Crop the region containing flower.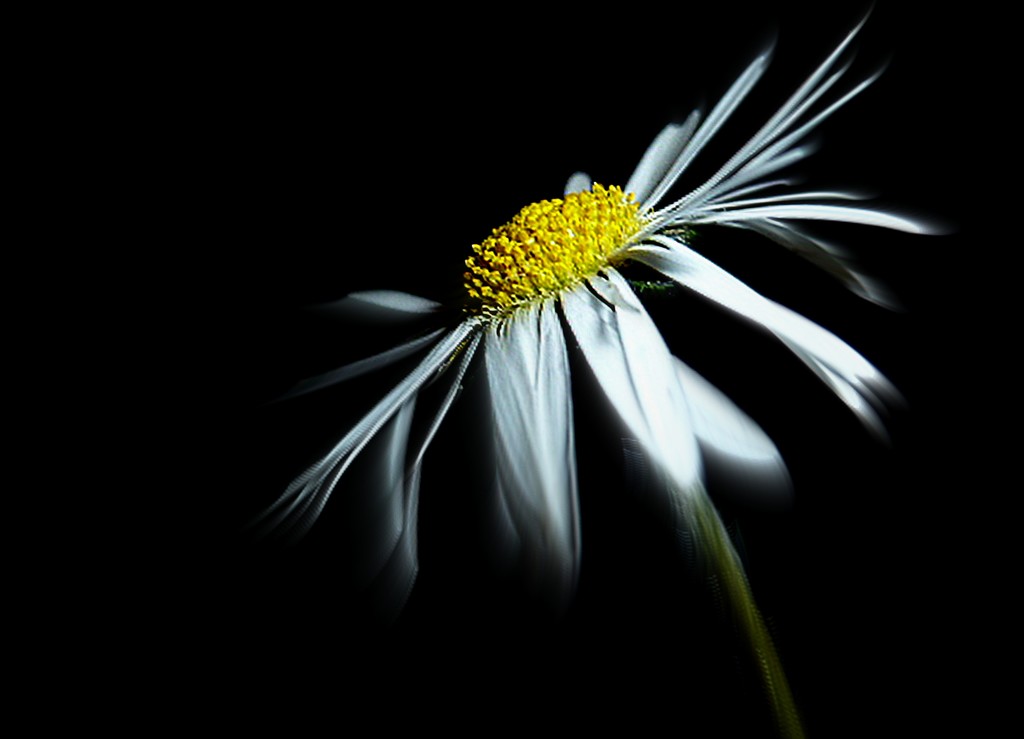
Crop region: bbox=(274, 10, 939, 585).
